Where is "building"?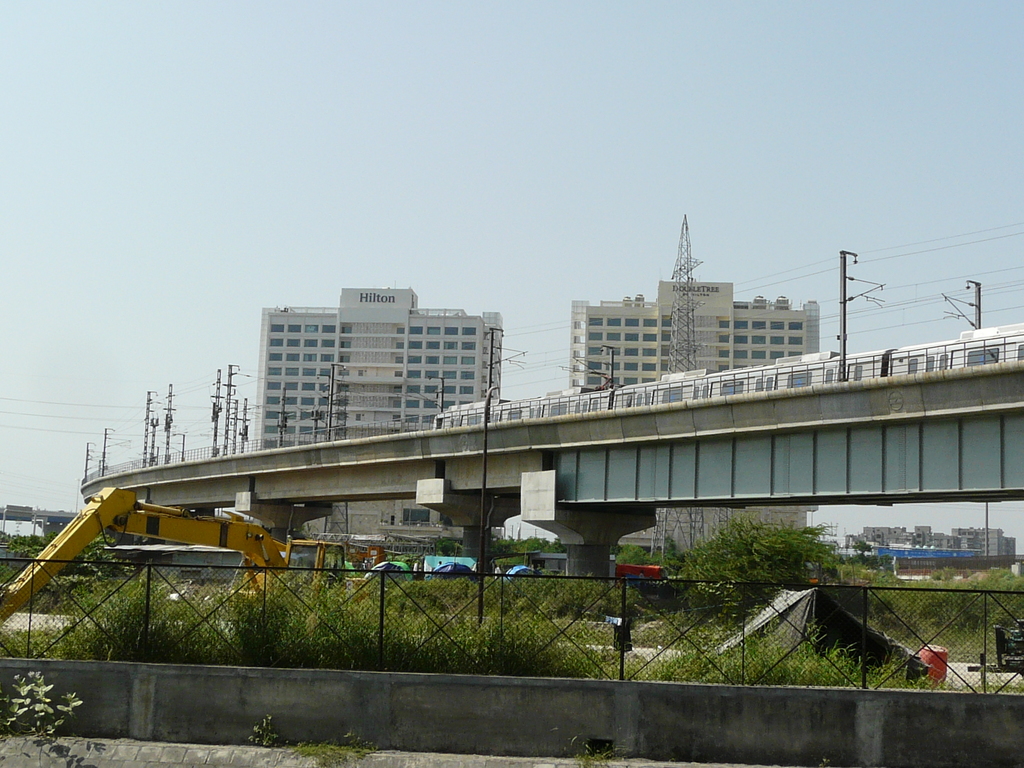
left=567, top=283, right=822, bottom=394.
